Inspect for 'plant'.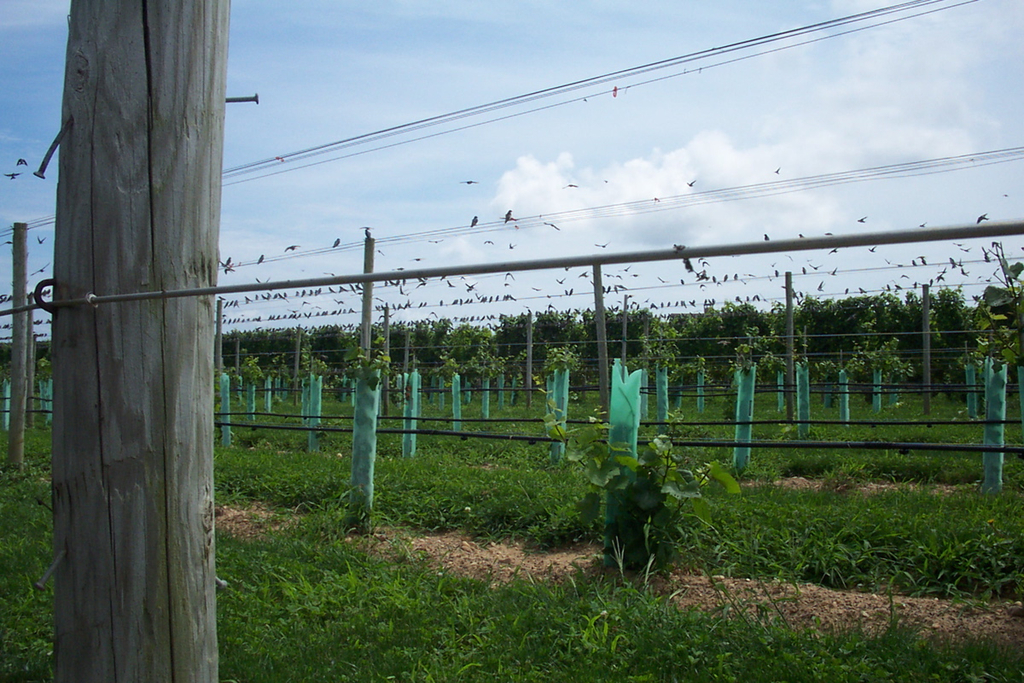
Inspection: [left=837, top=337, right=914, bottom=399].
